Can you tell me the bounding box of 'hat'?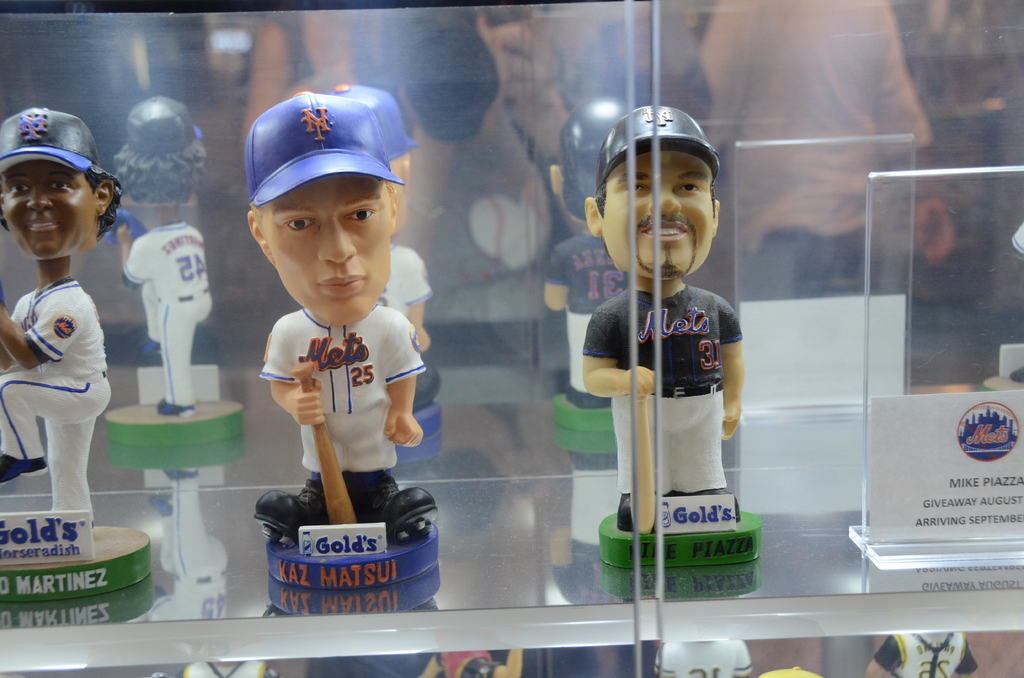
rect(246, 88, 403, 209).
